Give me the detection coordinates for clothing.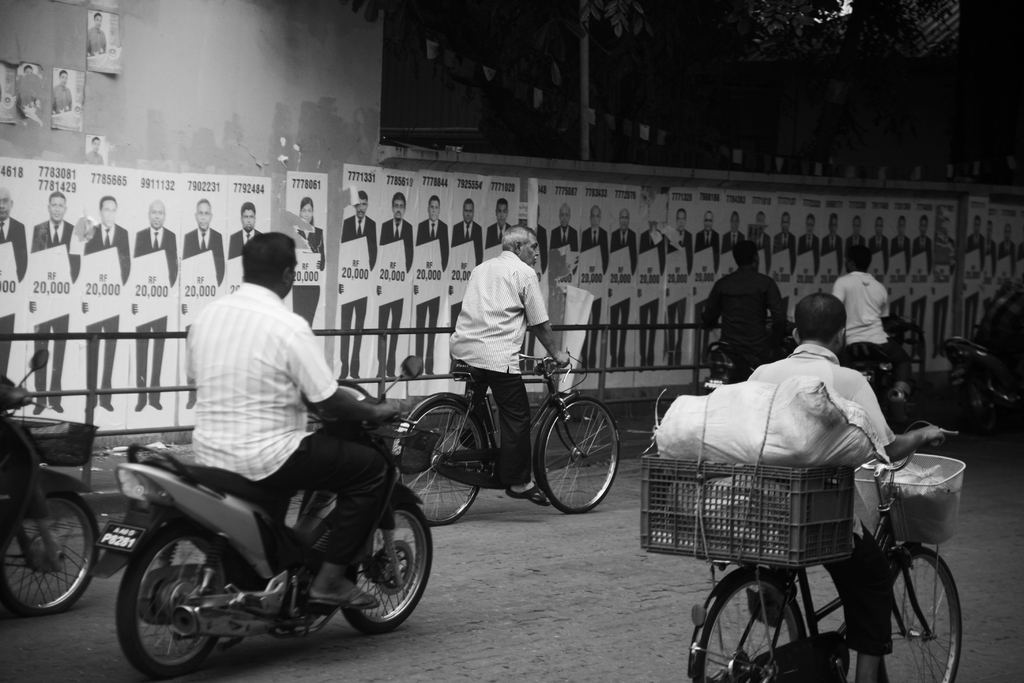
<region>51, 85, 71, 114</region>.
